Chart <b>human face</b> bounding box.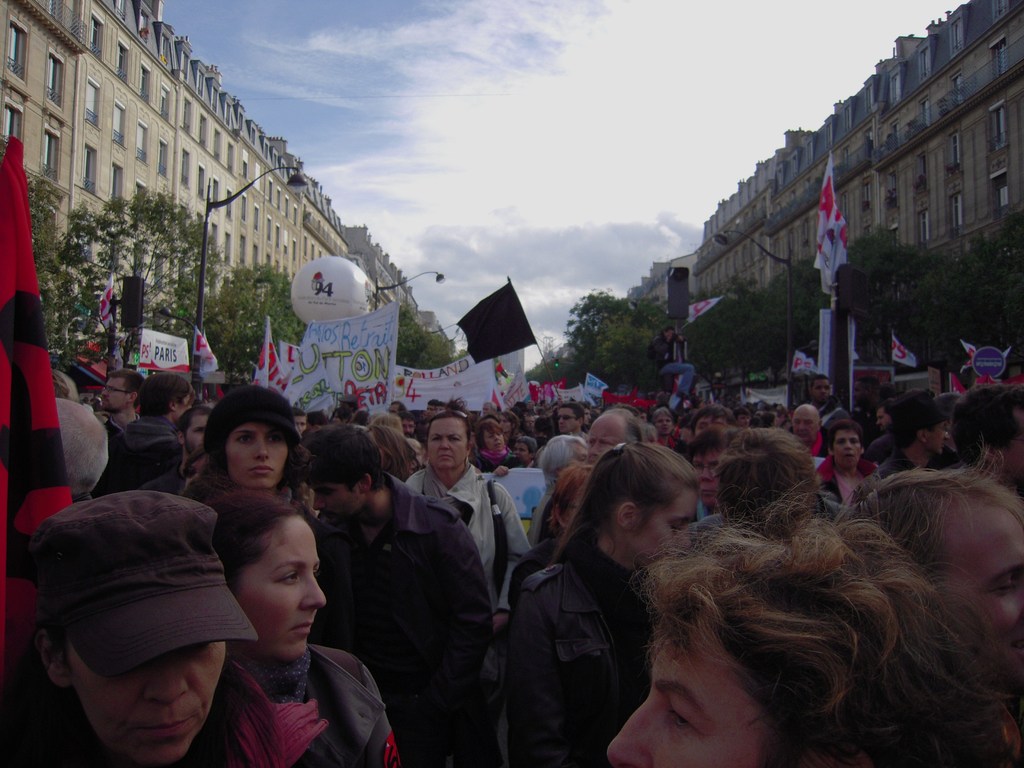
Charted: BBox(229, 421, 286, 484).
